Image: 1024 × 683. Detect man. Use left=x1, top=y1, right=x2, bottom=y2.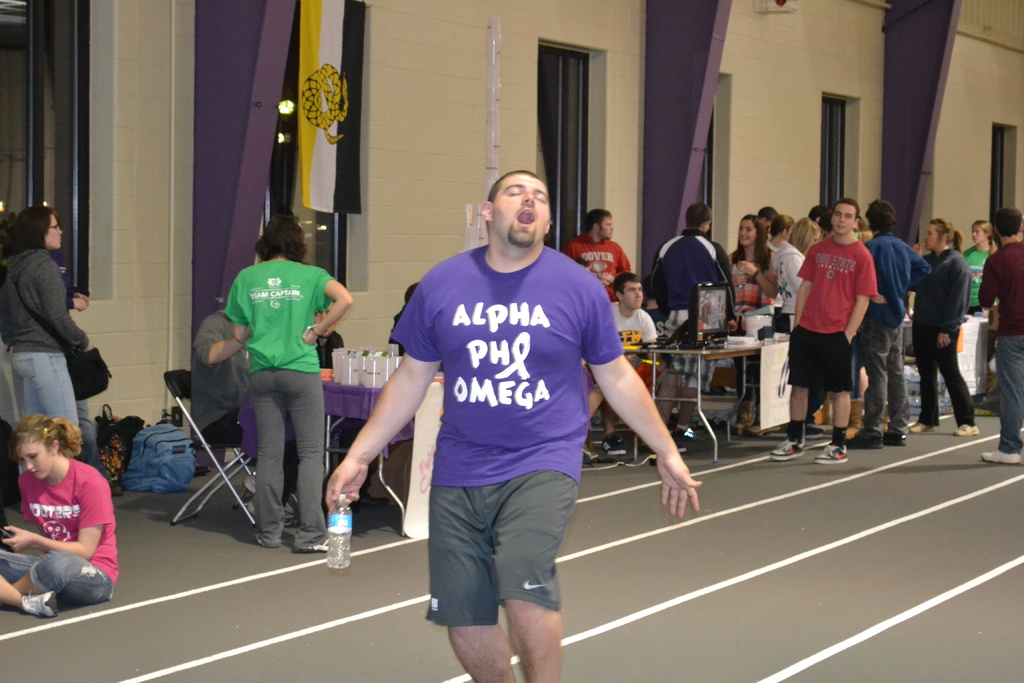
left=645, top=203, right=740, bottom=327.
